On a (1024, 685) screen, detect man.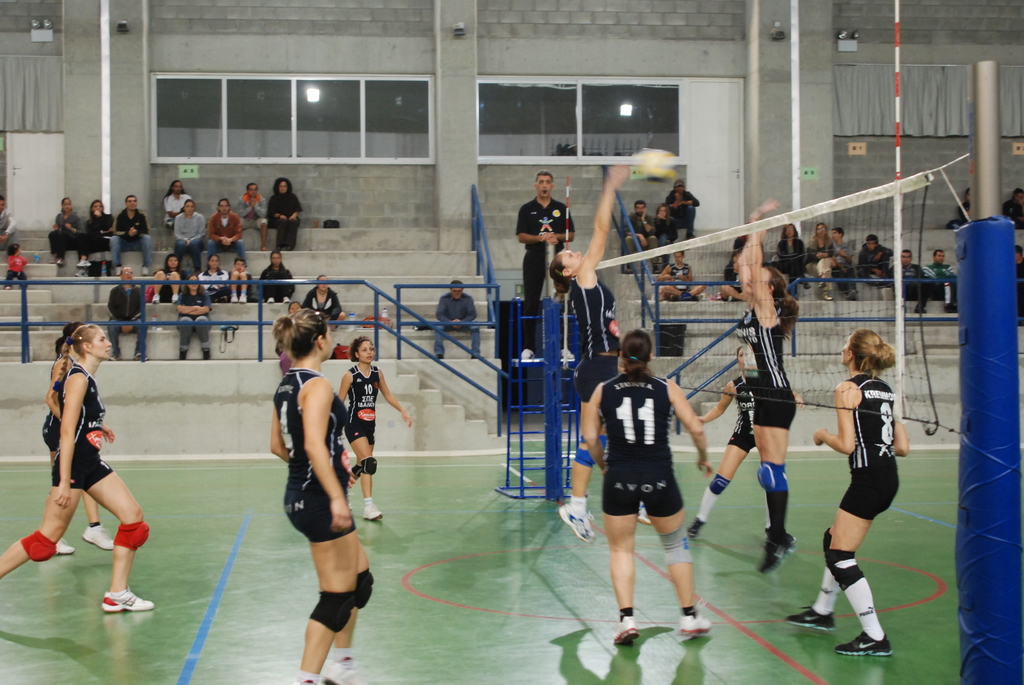
[0, 195, 14, 245].
